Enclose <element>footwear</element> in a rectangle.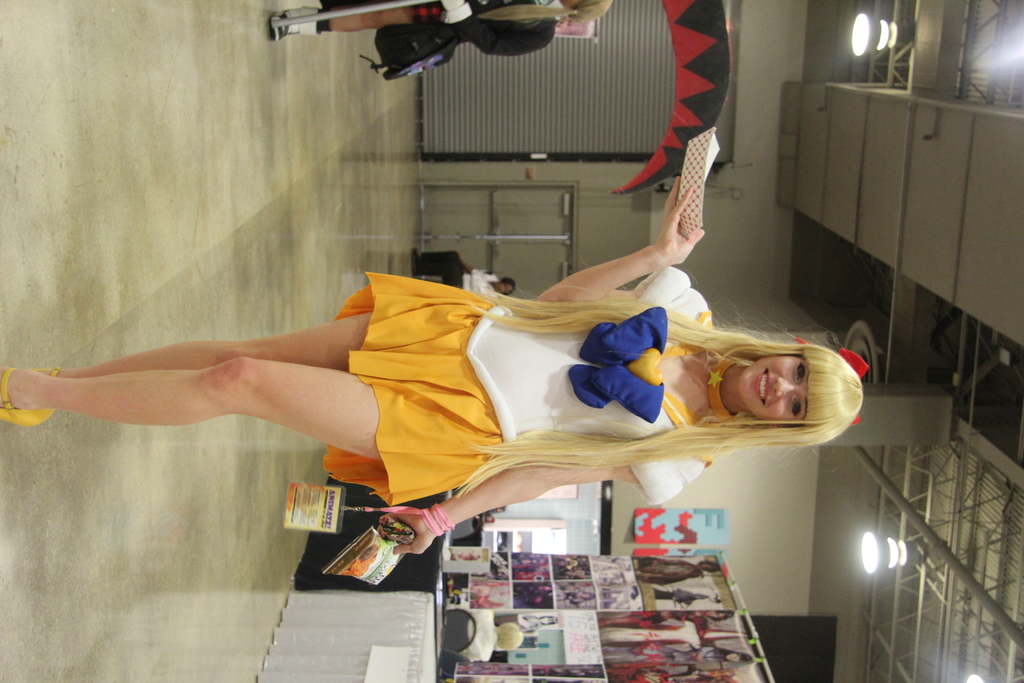
(left=271, top=7, right=282, bottom=44).
